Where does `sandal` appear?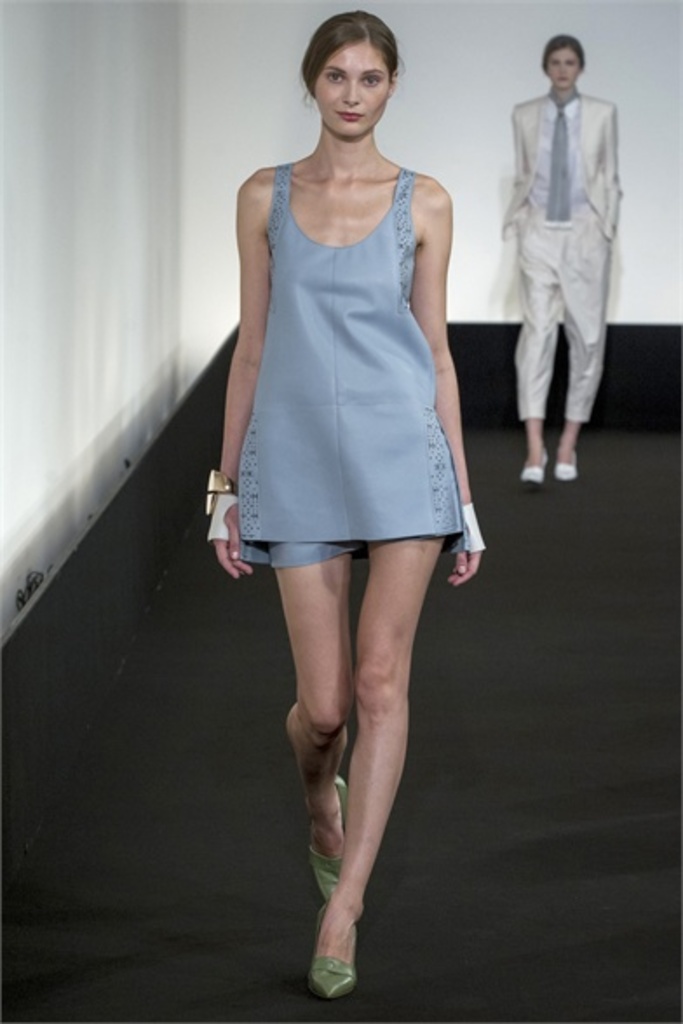
Appears at (x1=307, y1=777, x2=345, y2=911).
